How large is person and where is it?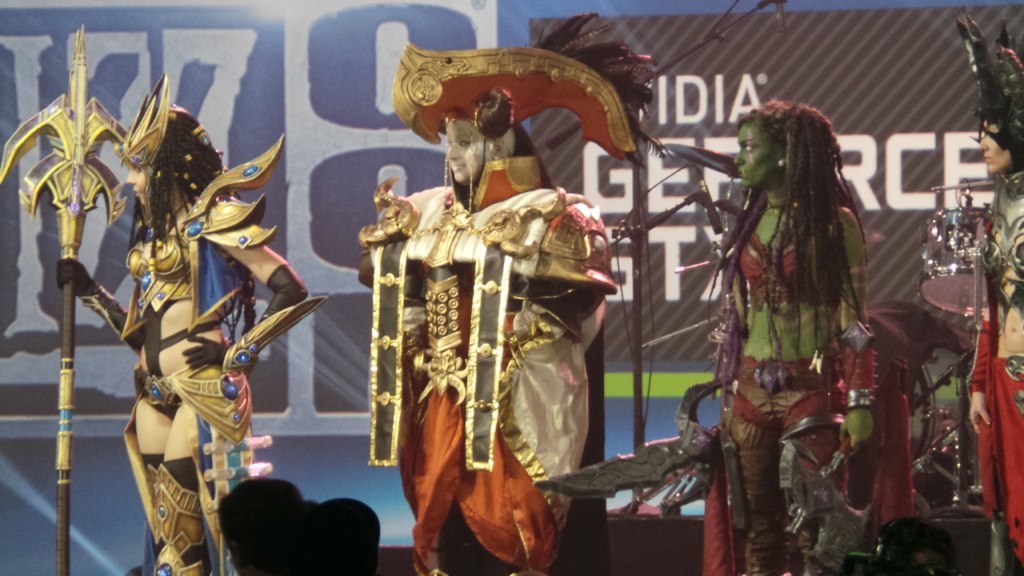
Bounding box: BBox(216, 471, 314, 575).
